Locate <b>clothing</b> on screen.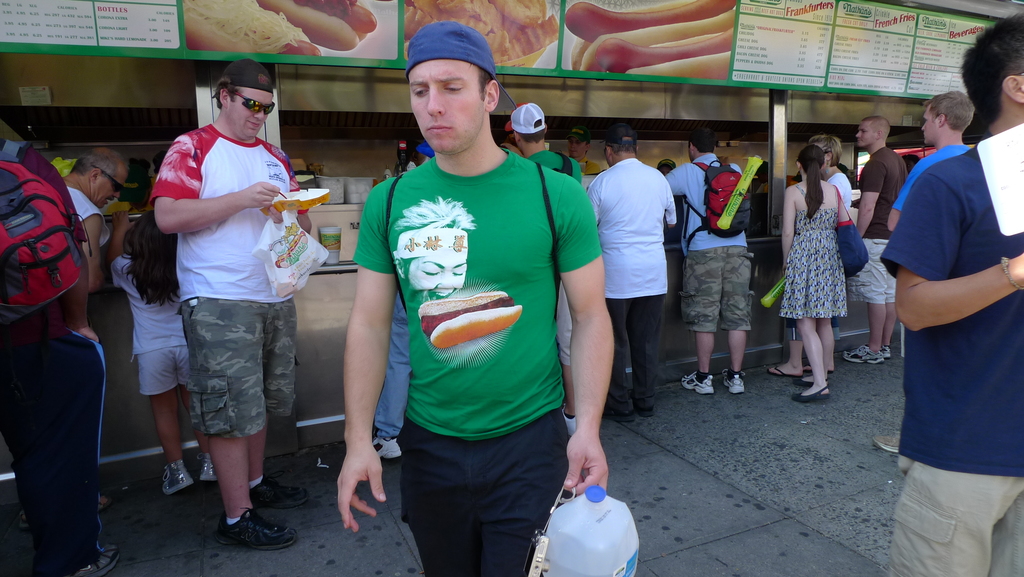
On screen at [884, 136, 1023, 576].
